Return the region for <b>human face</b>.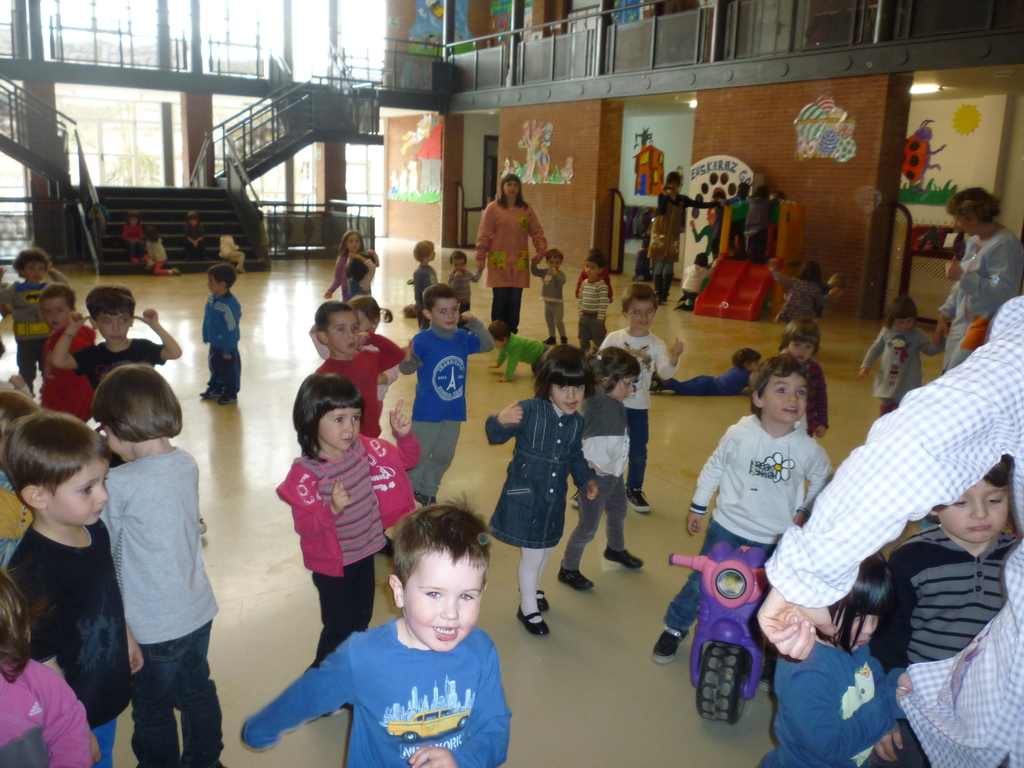
<region>431, 297, 459, 327</region>.
